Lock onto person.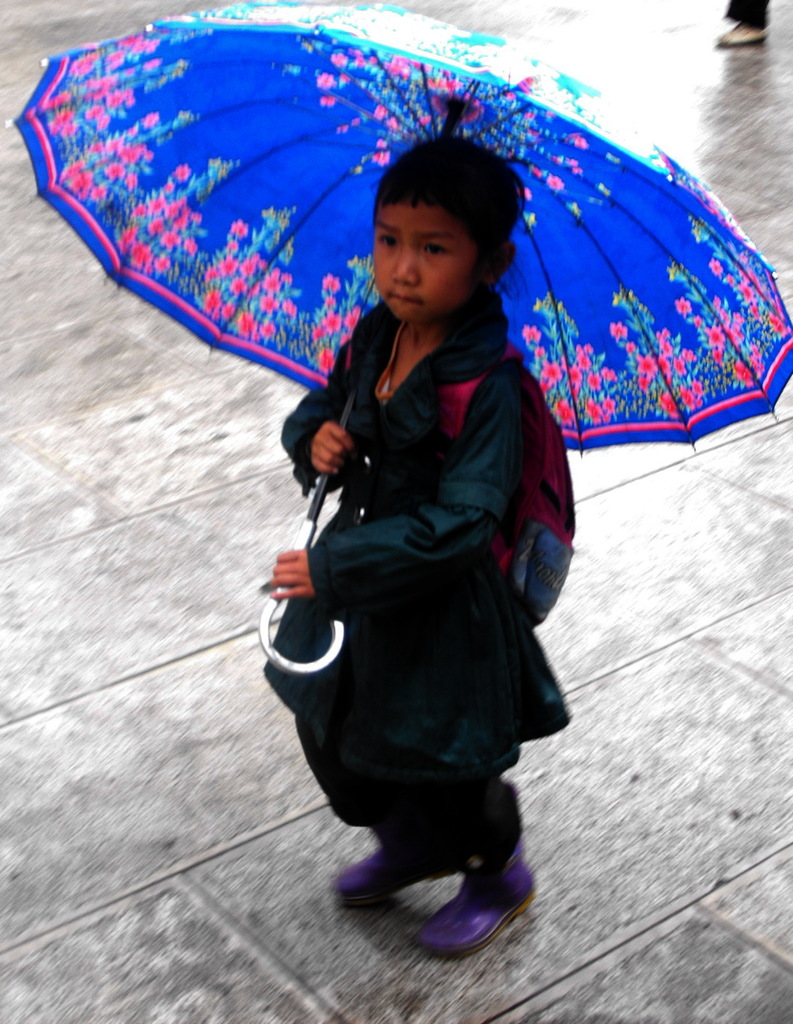
Locked: l=249, t=131, r=589, b=942.
